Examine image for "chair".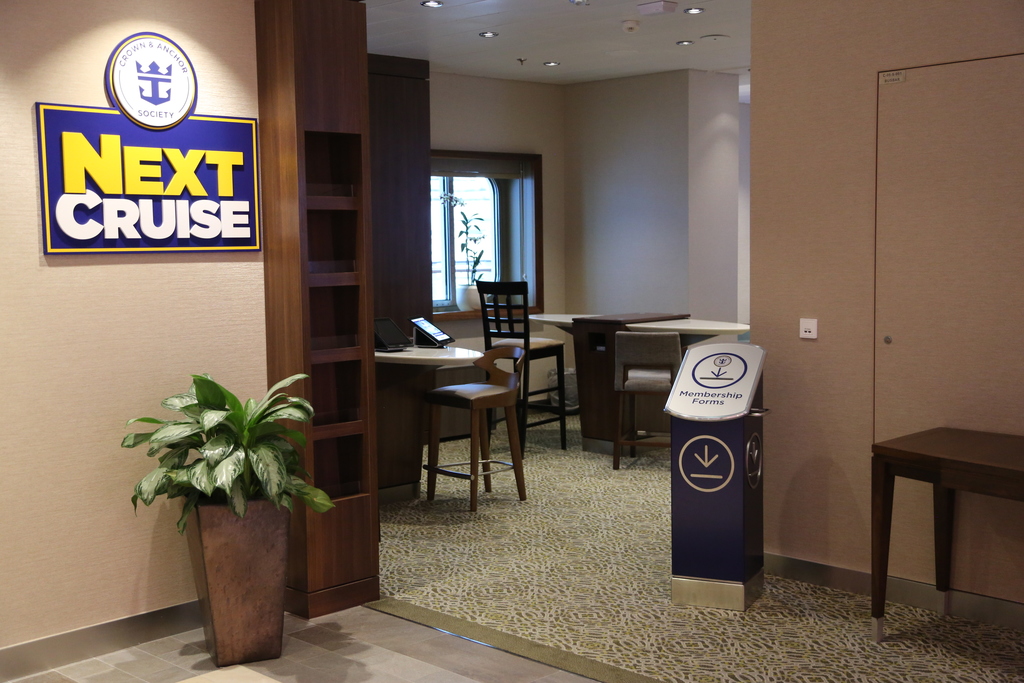
Examination result: box(611, 332, 681, 471).
